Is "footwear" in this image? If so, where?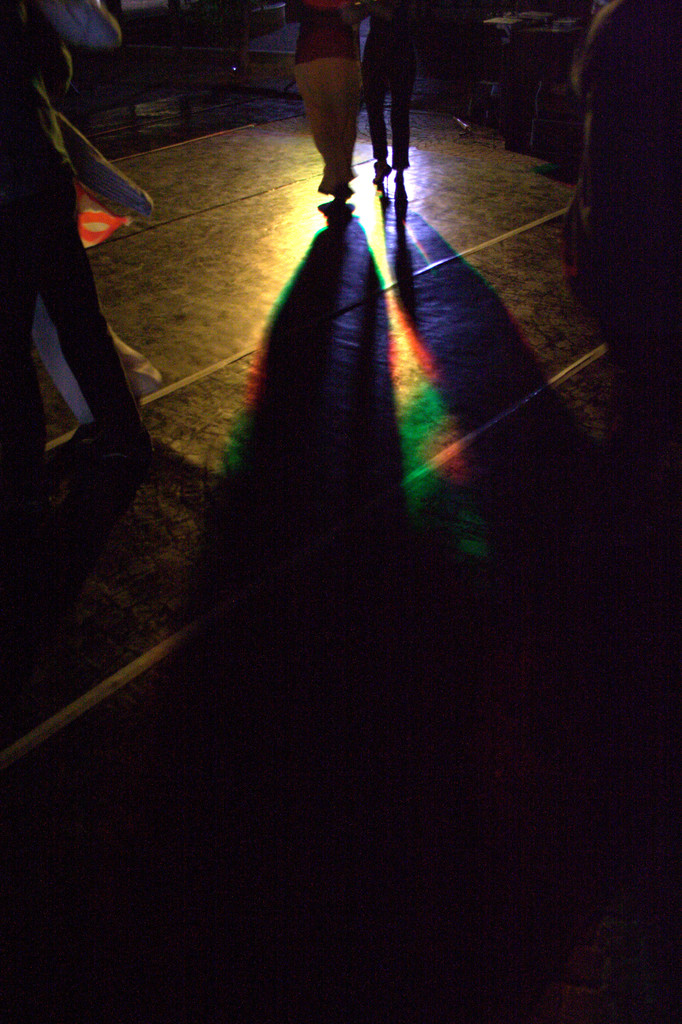
Yes, at {"x1": 396, "y1": 158, "x2": 407, "y2": 189}.
